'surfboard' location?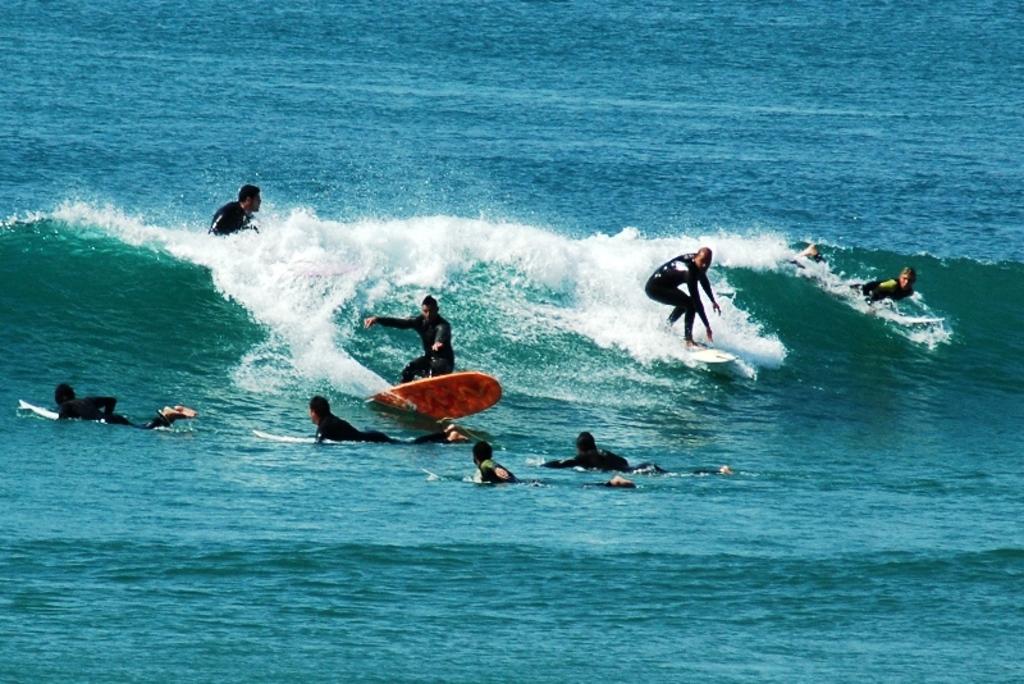
[900, 315, 946, 325]
